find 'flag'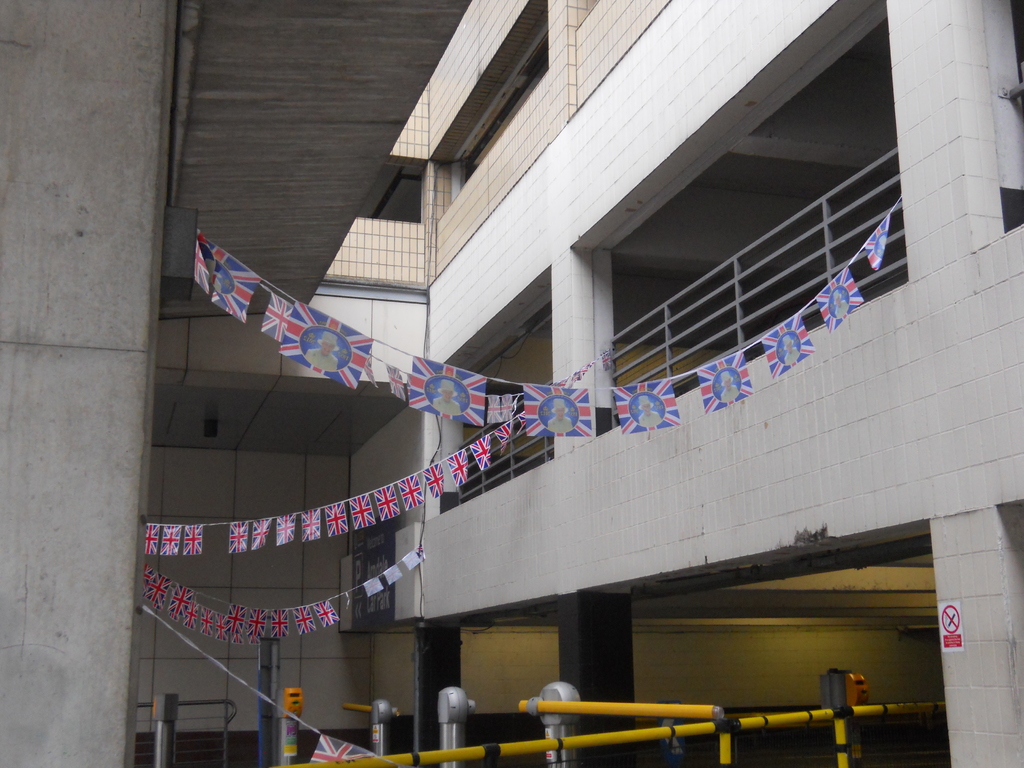
detection(313, 598, 342, 631)
